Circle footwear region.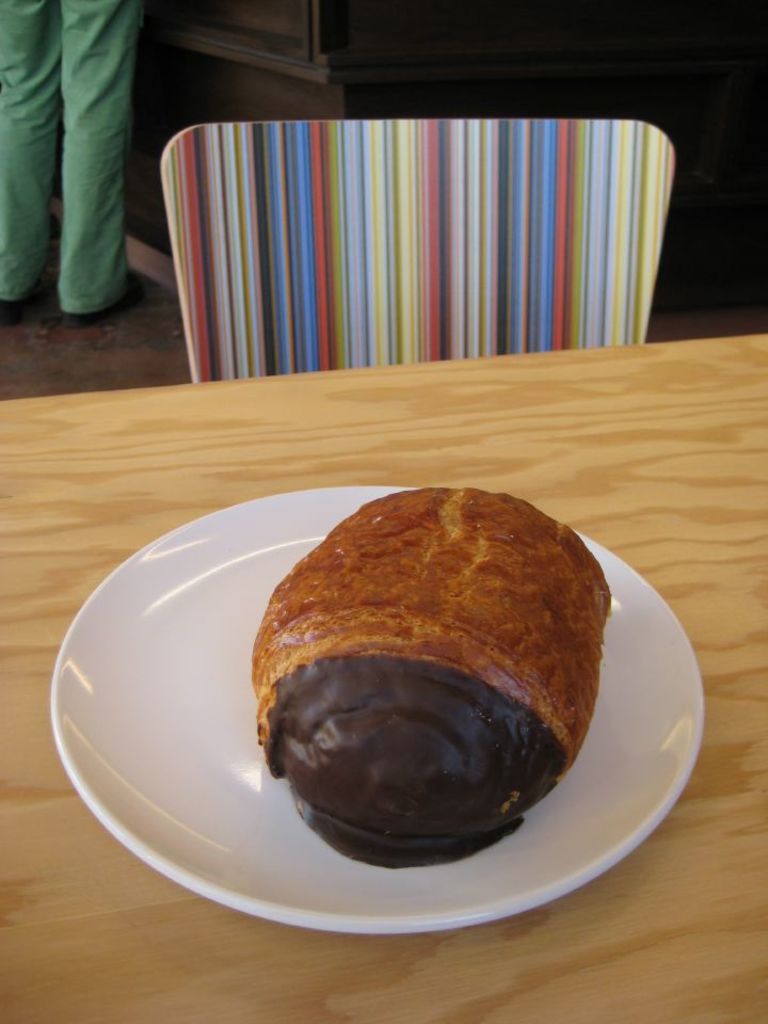
Region: [left=0, top=270, right=33, bottom=317].
